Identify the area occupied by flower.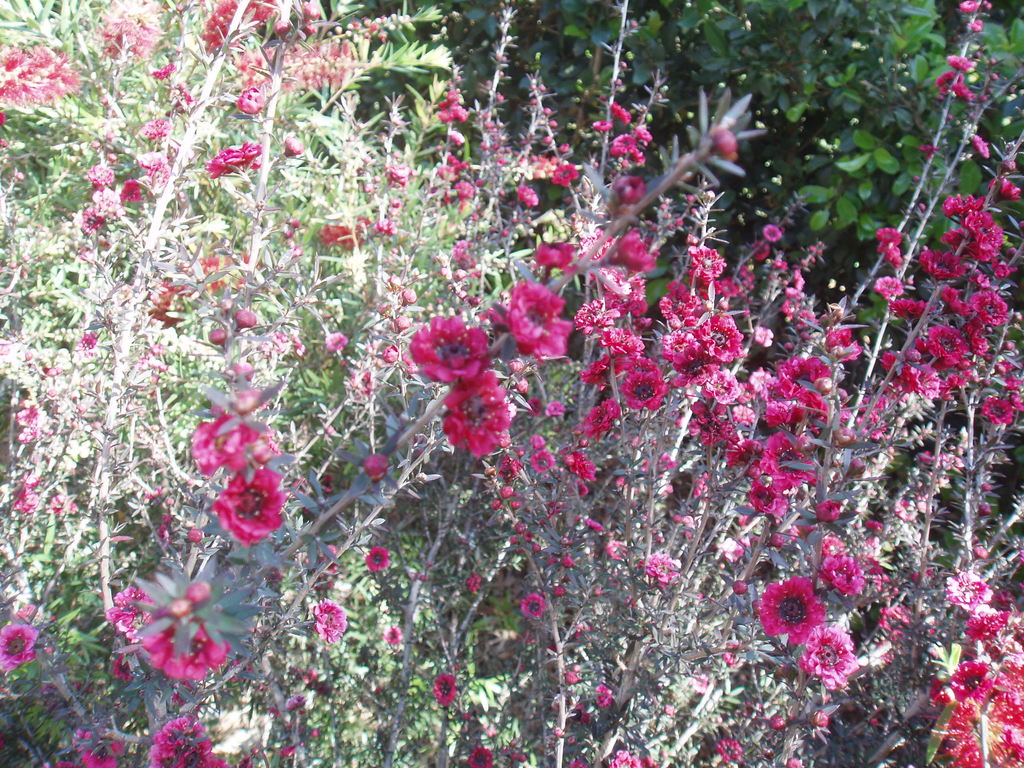
Area: crop(0, 44, 74, 106).
